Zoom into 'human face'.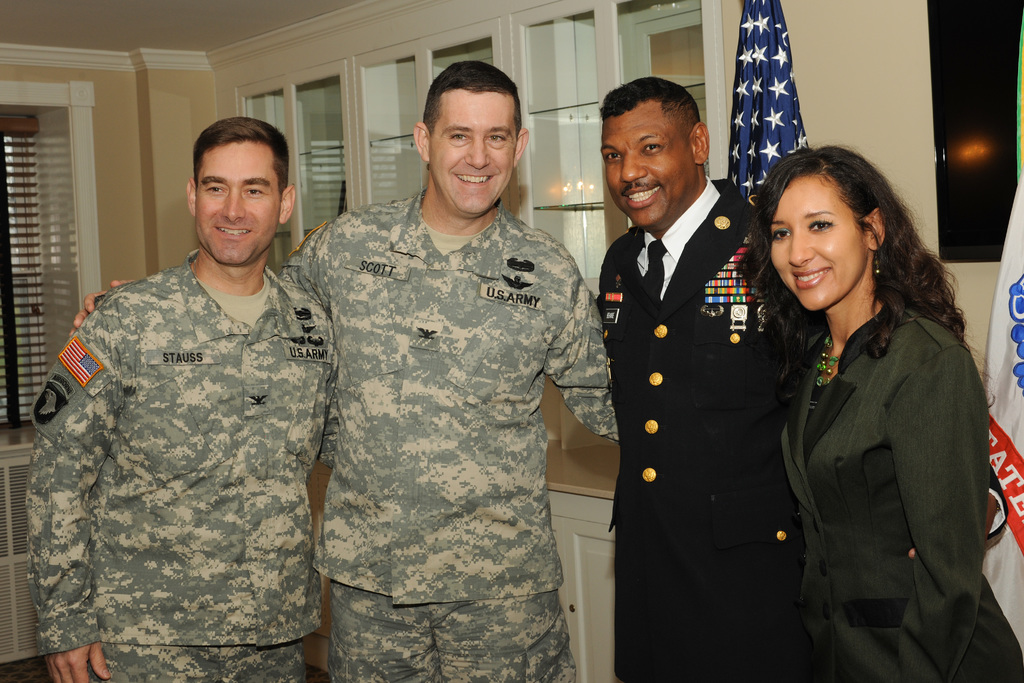
Zoom target: [430, 89, 516, 213].
